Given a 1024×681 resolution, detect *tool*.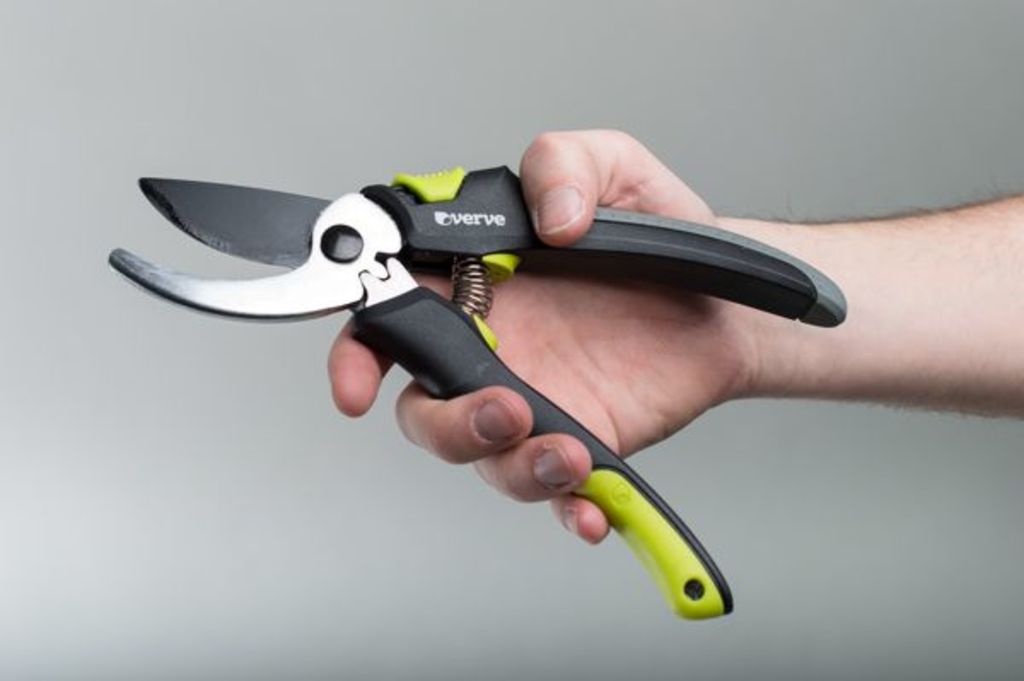
99/169/841/623.
